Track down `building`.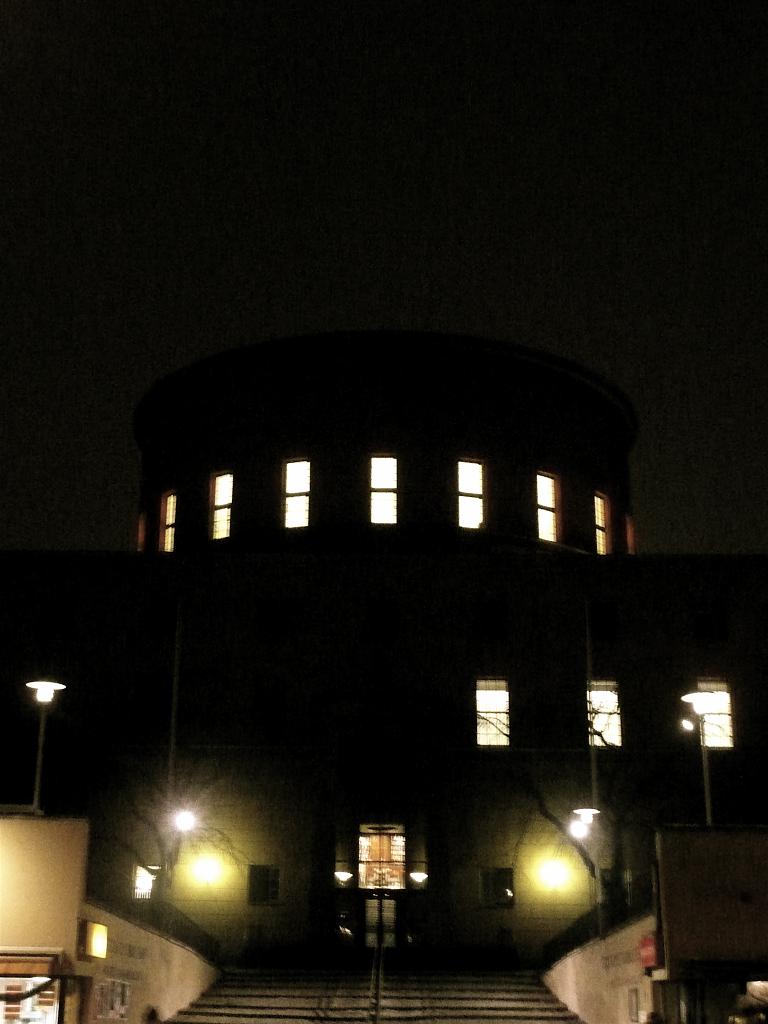
Tracked to locate(77, 307, 709, 954).
